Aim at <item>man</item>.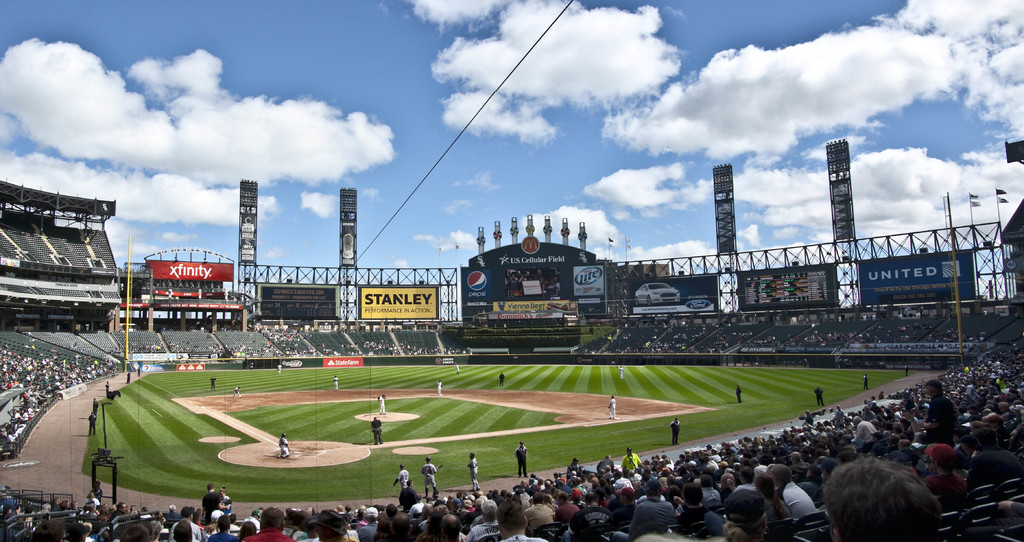
Aimed at region(466, 454, 482, 495).
